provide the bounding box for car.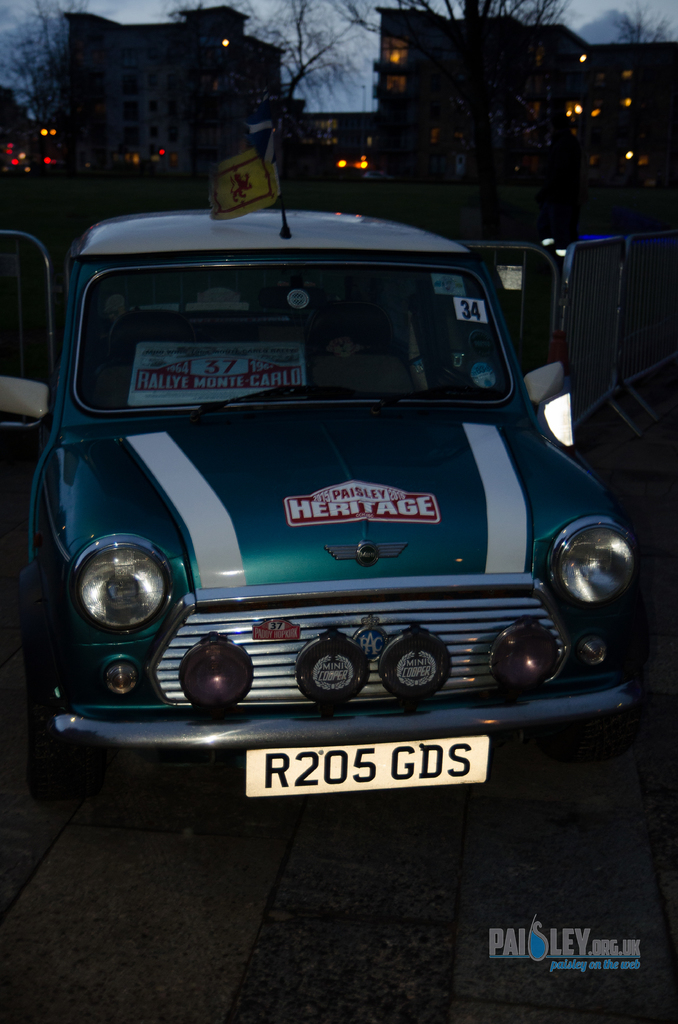
2:129:637:837.
